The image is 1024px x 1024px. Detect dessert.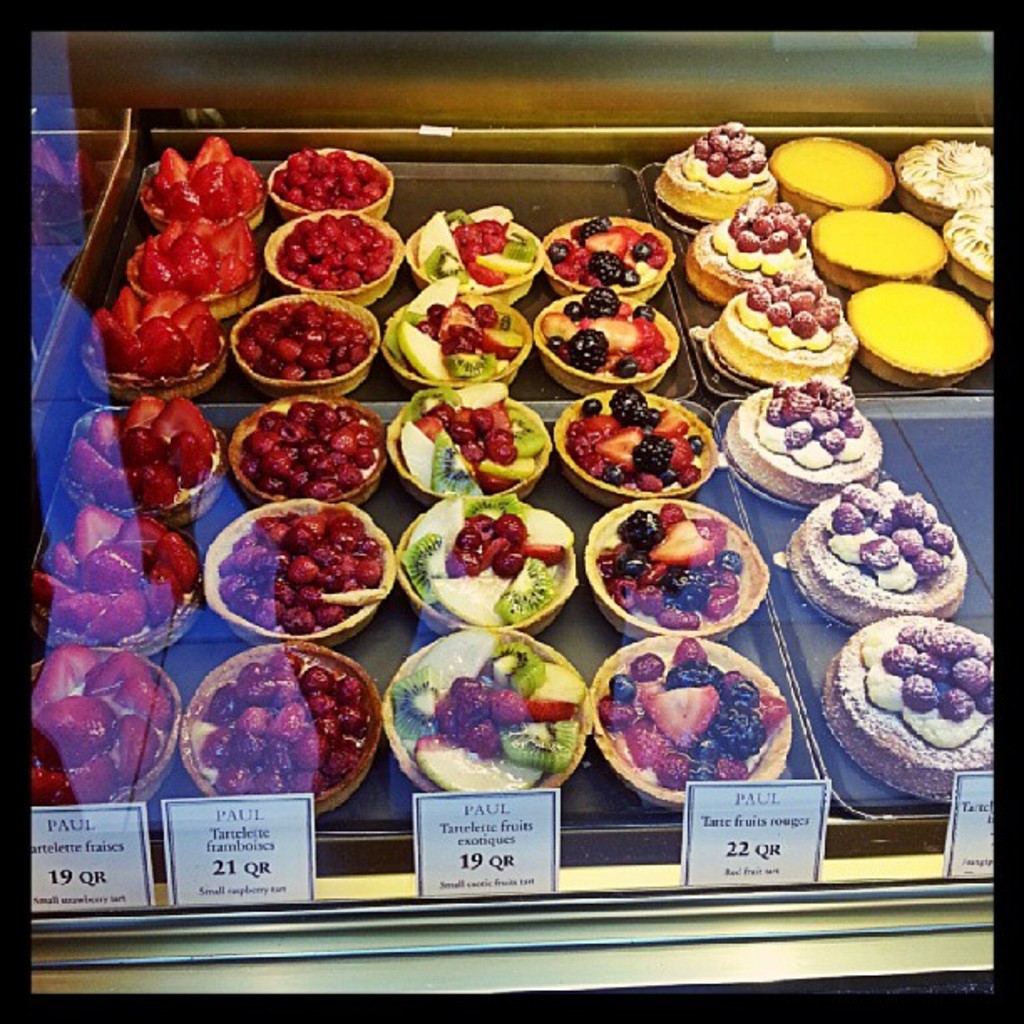
Detection: {"x1": 214, "y1": 507, "x2": 393, "y2": 629}.
